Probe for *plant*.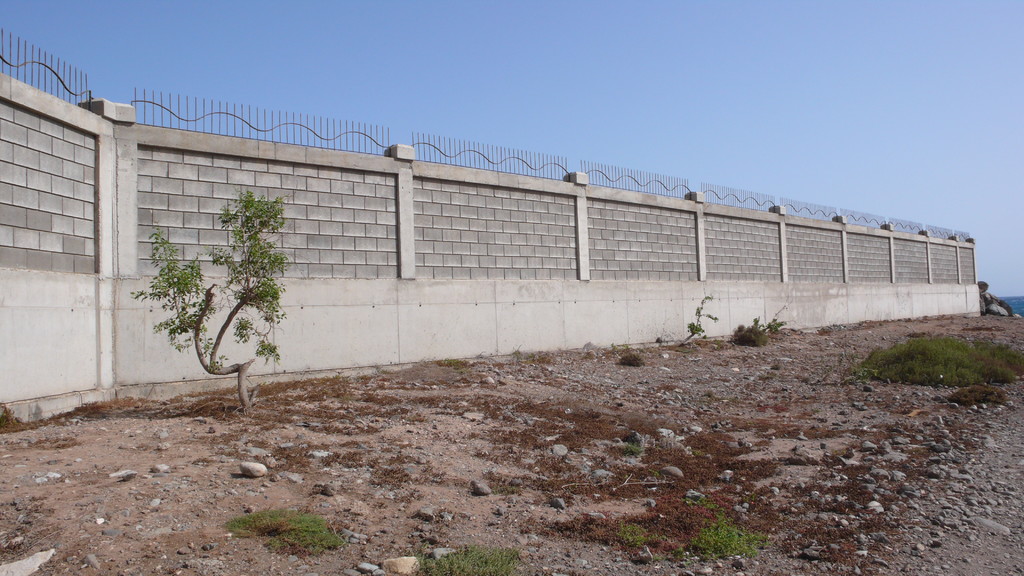
Probe result: pyautogui.locateOnScreen(766, 360, 783, 374).
